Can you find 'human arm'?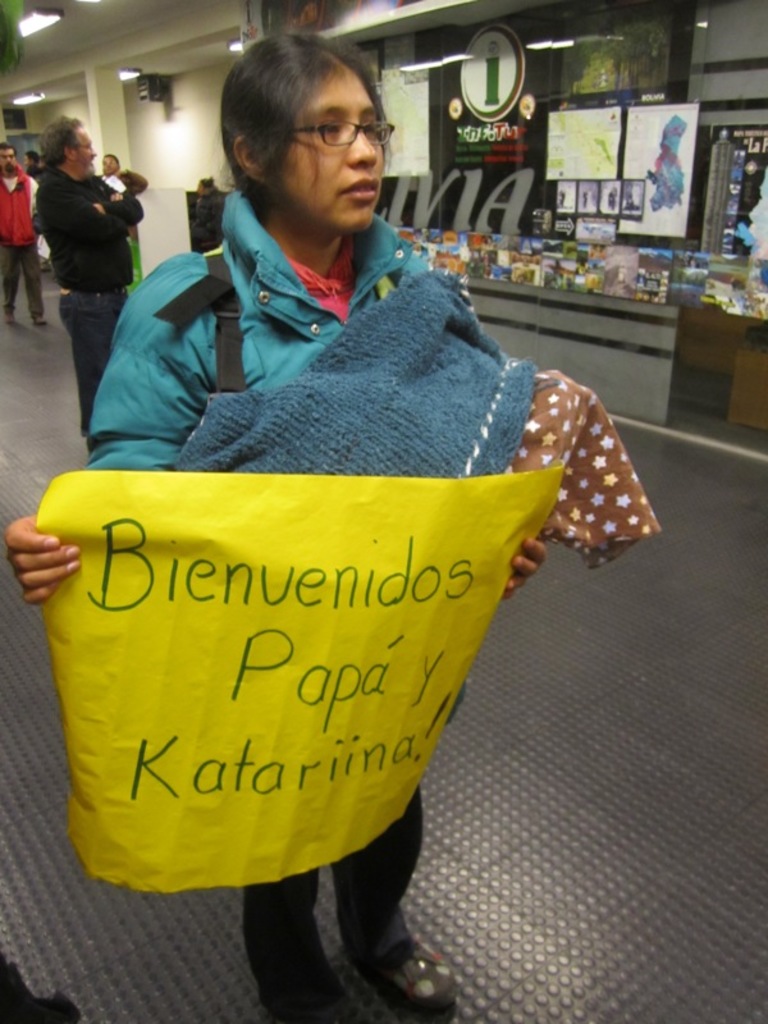
Yes, bounding box: bbox=(3, 279, 200, 604).
